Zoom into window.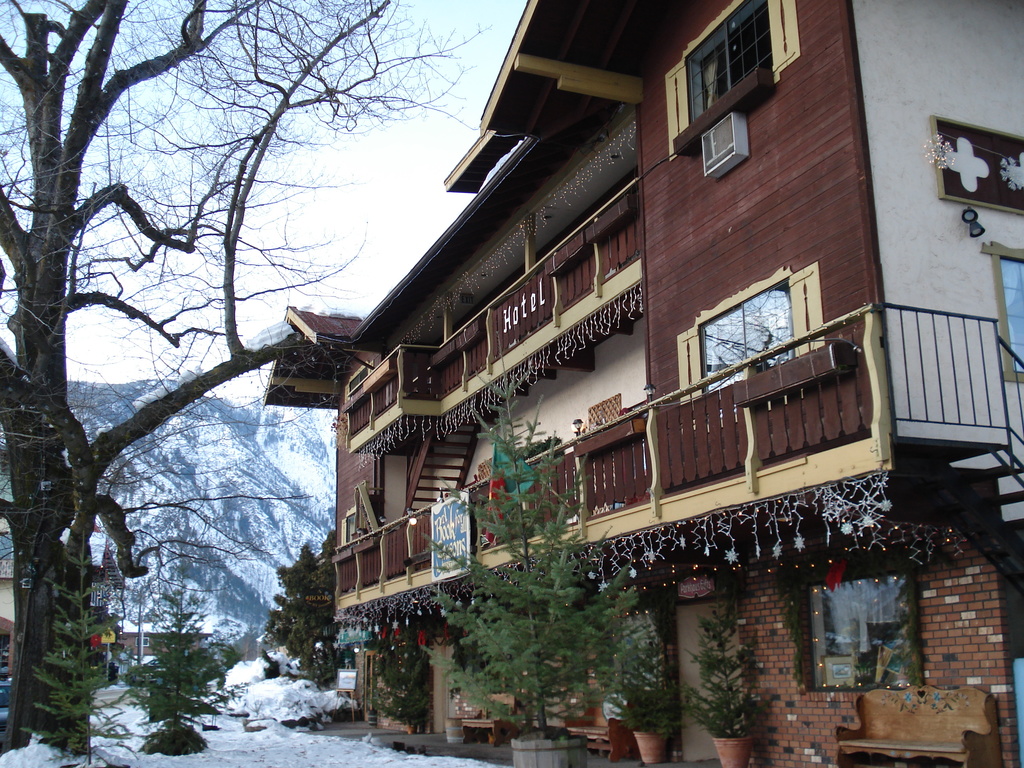
Zoom target: detection(669, 17, 805, 150).
